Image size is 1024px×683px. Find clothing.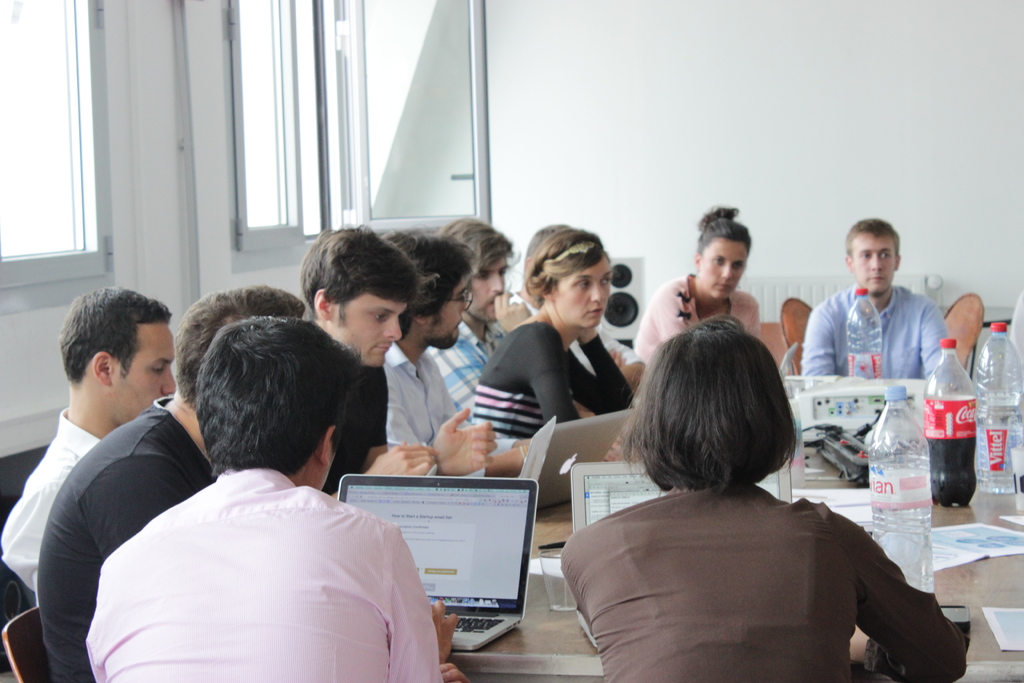
(x1=568, y1=489, x2=970, y2=682).
